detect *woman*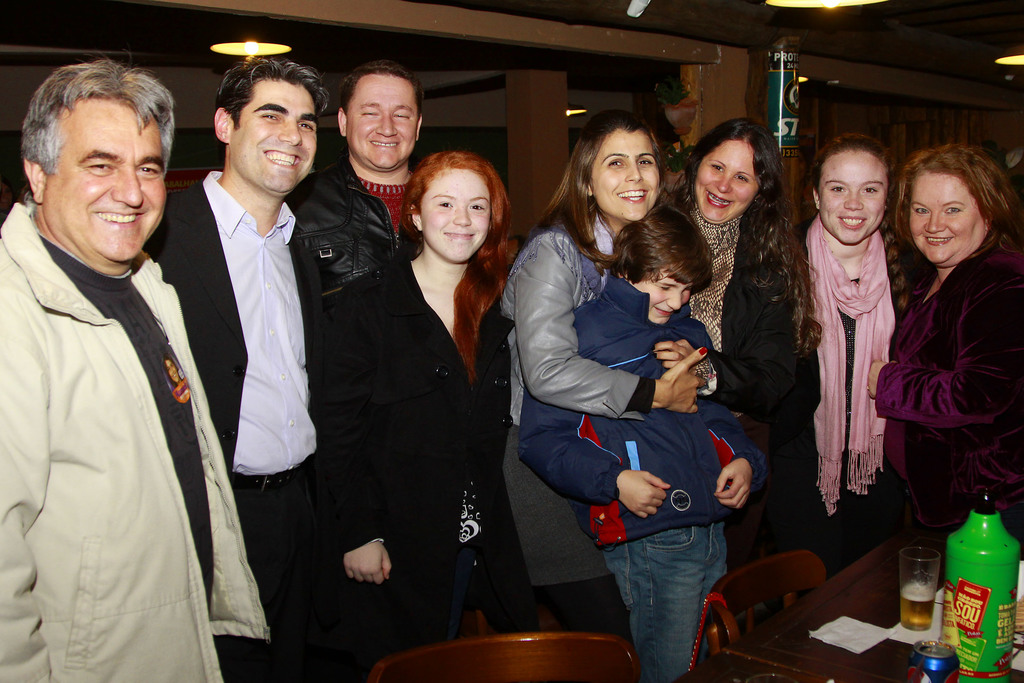
BBox(868, 144, 1023, 540)
